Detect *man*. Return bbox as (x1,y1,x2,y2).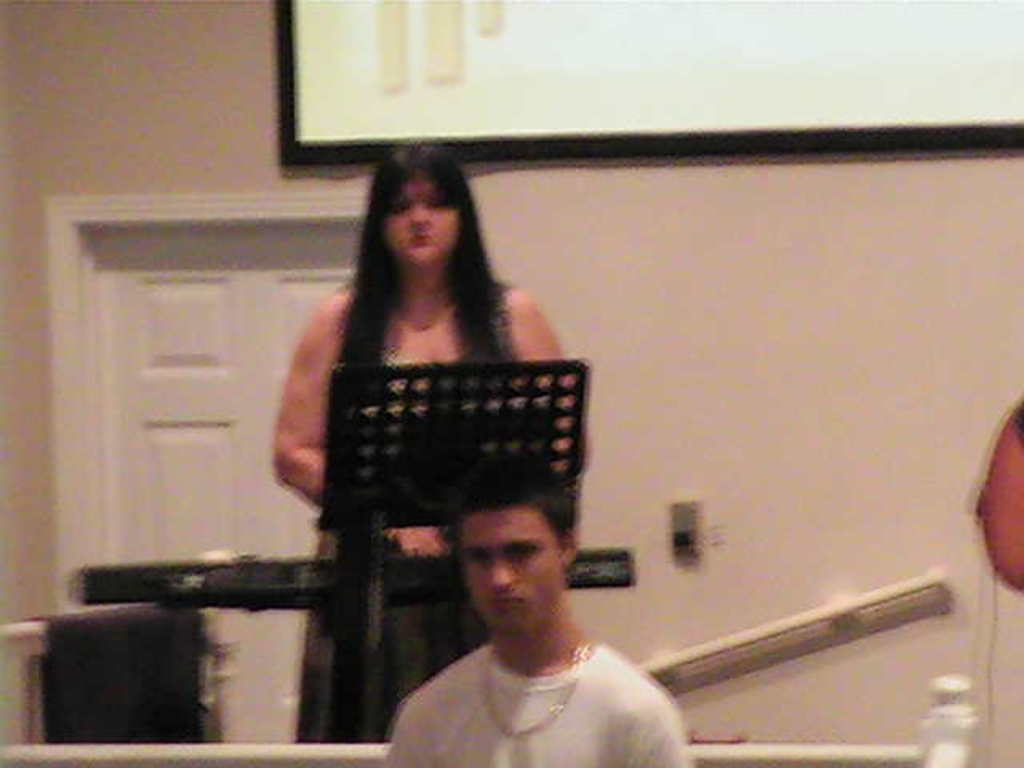
(376,488,664,750).
